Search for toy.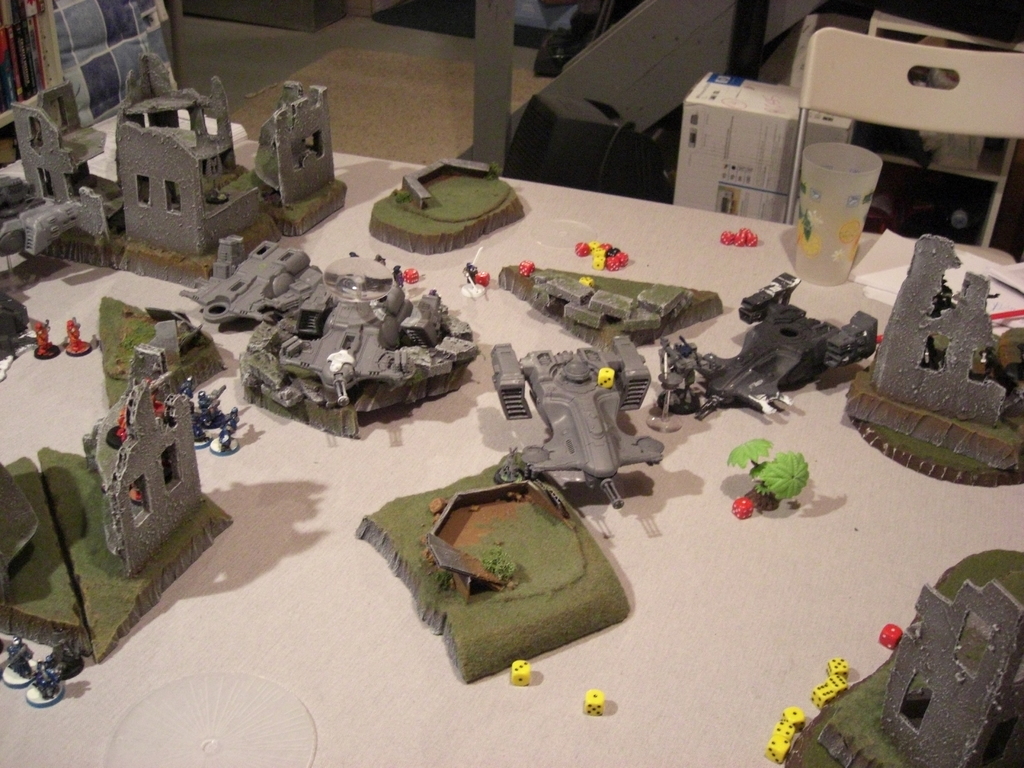
Found at x1=723 y1=225 x2=765 y2=253.
